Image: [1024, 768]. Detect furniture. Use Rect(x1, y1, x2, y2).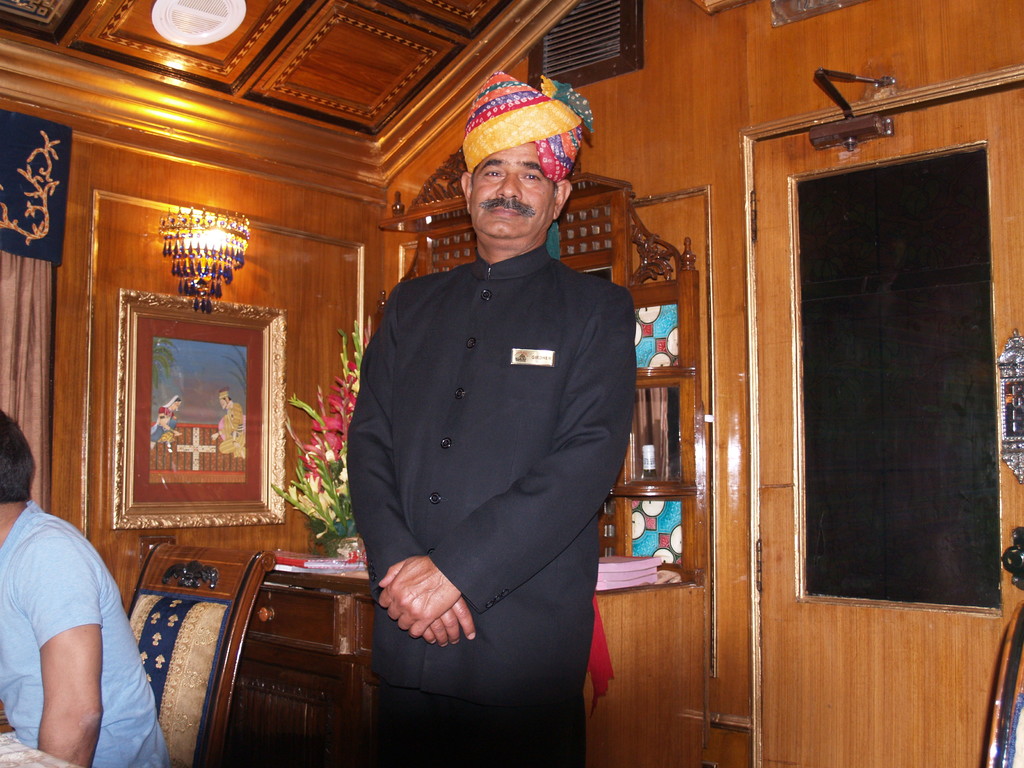
Rect(0, 733, 81, 767).
